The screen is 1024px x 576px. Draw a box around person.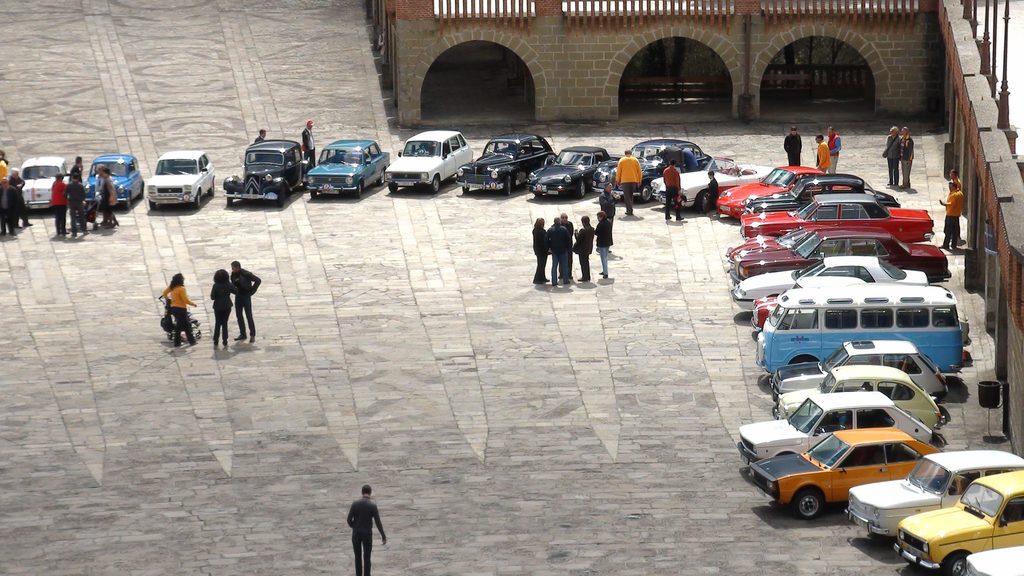
[779,123,804,170].
